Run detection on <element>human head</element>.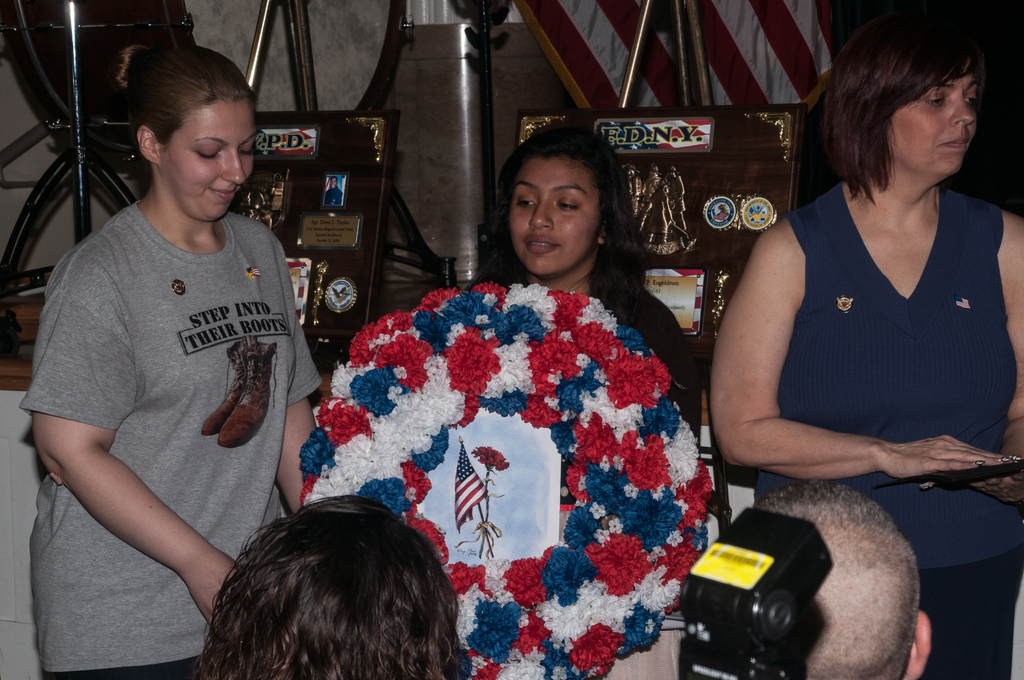
Result: pyautogui.locateOnScreen(825, 0, 986, 182).
